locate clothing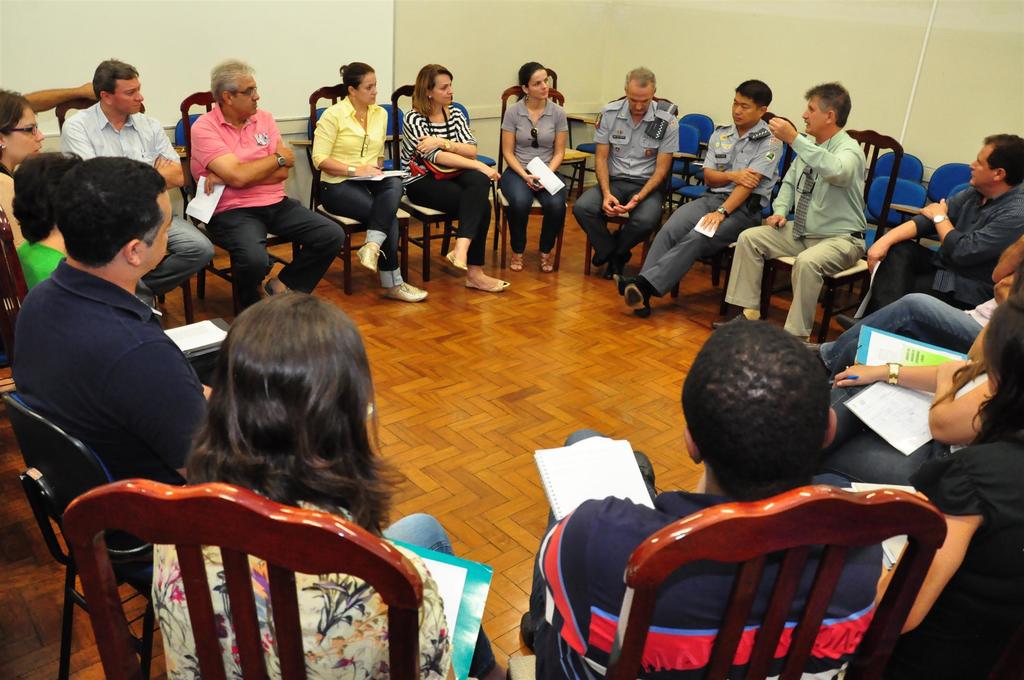
crop(9, 257, 211, 601)
